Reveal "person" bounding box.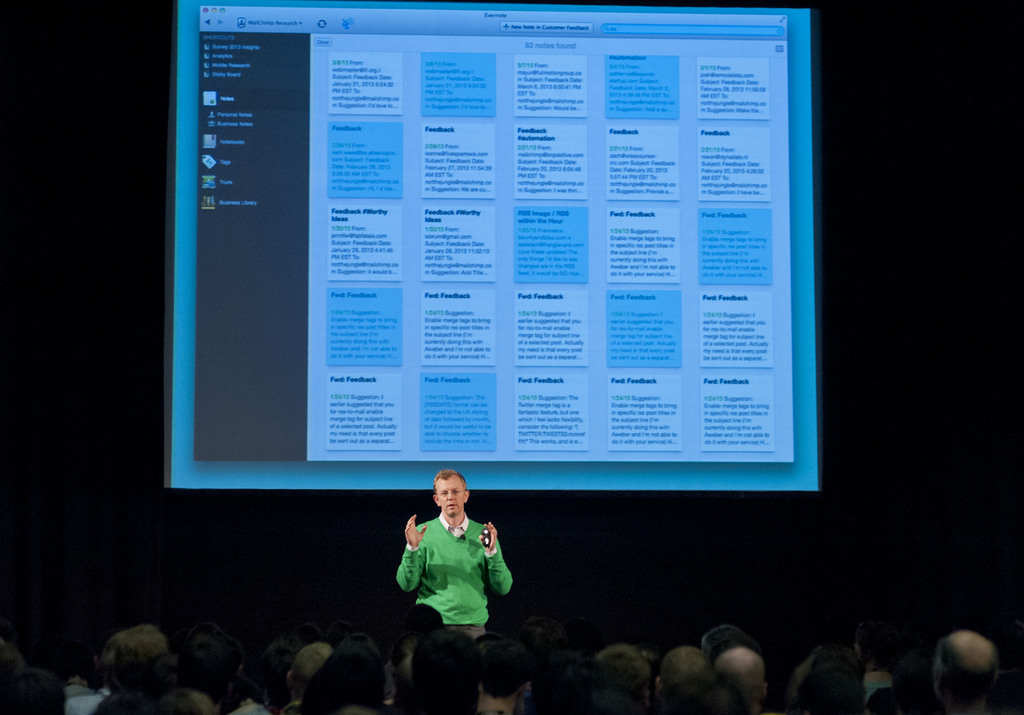
Revealed: detection(801, 635, 845, 714).
